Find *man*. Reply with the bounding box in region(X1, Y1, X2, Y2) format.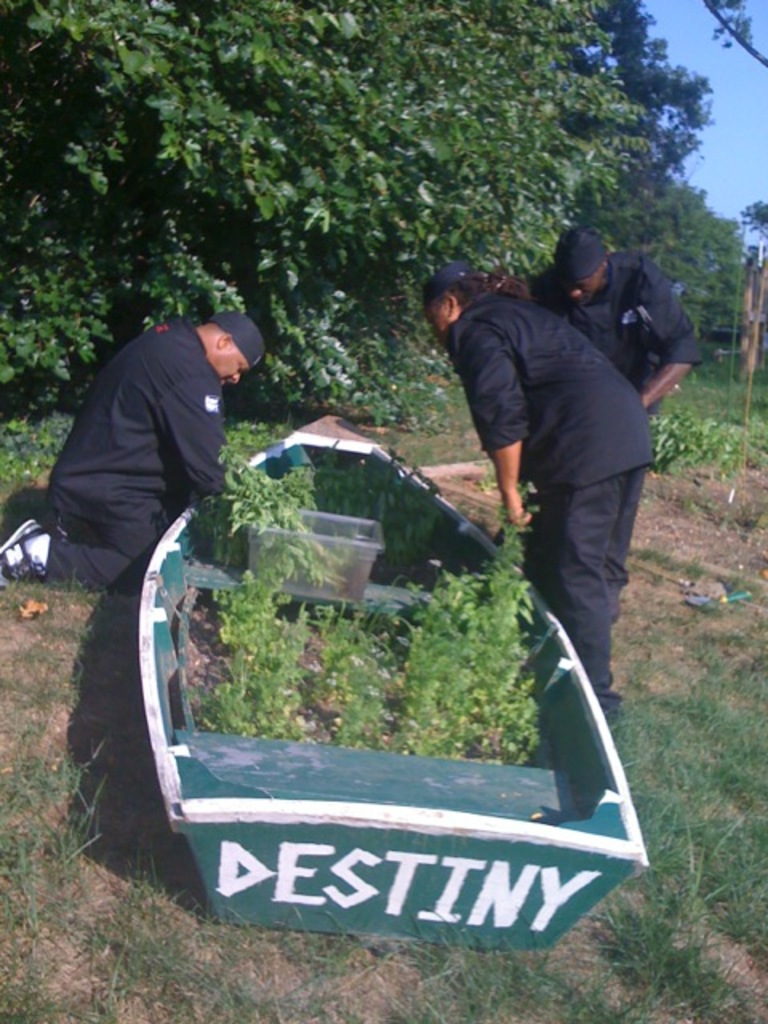
region(534, 222, 702, 411).
